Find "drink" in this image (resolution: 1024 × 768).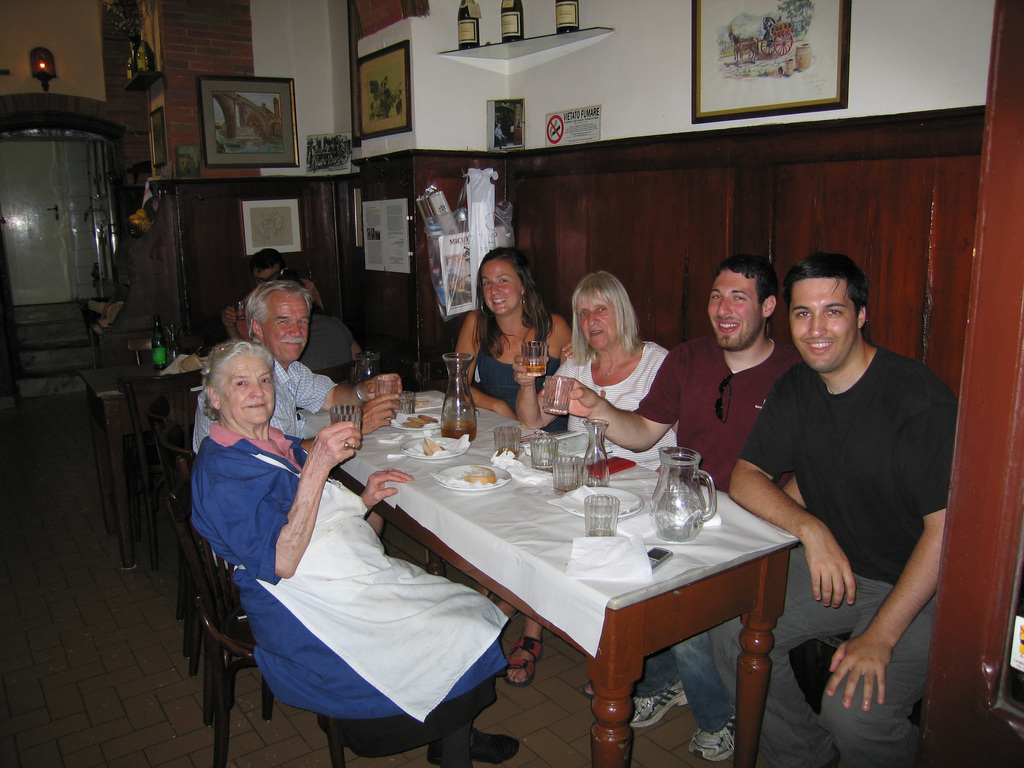
<bbox>501, 0, 524, 42</bbox>.
